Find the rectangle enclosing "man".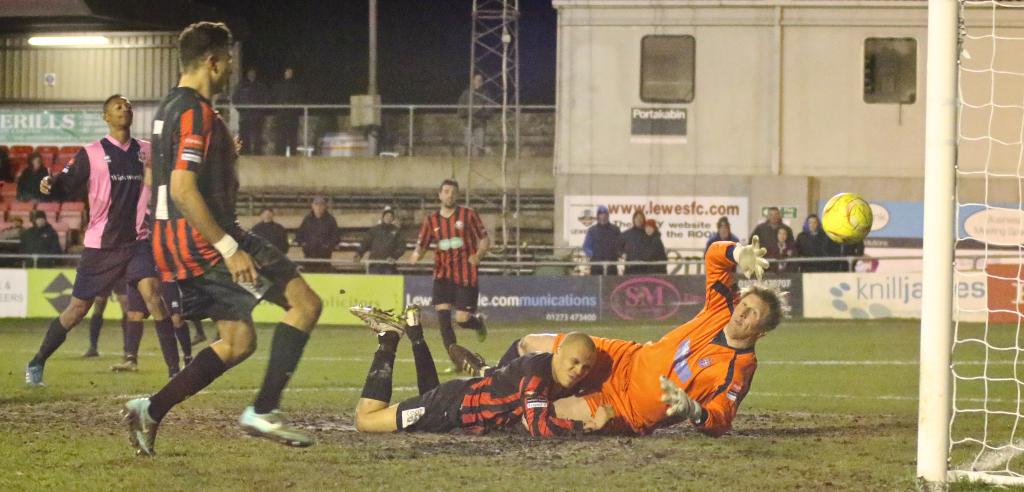
<bbox>583, 207, 627, 275</bbox>.
